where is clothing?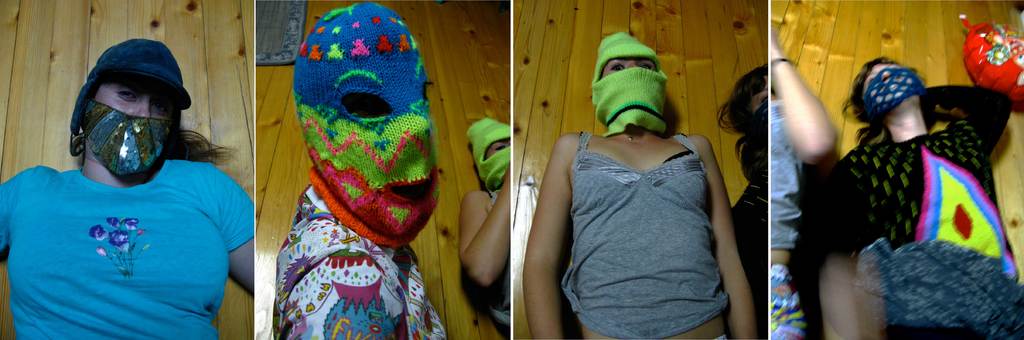
<bbox>559, 131, 730, 339</bbox>.
